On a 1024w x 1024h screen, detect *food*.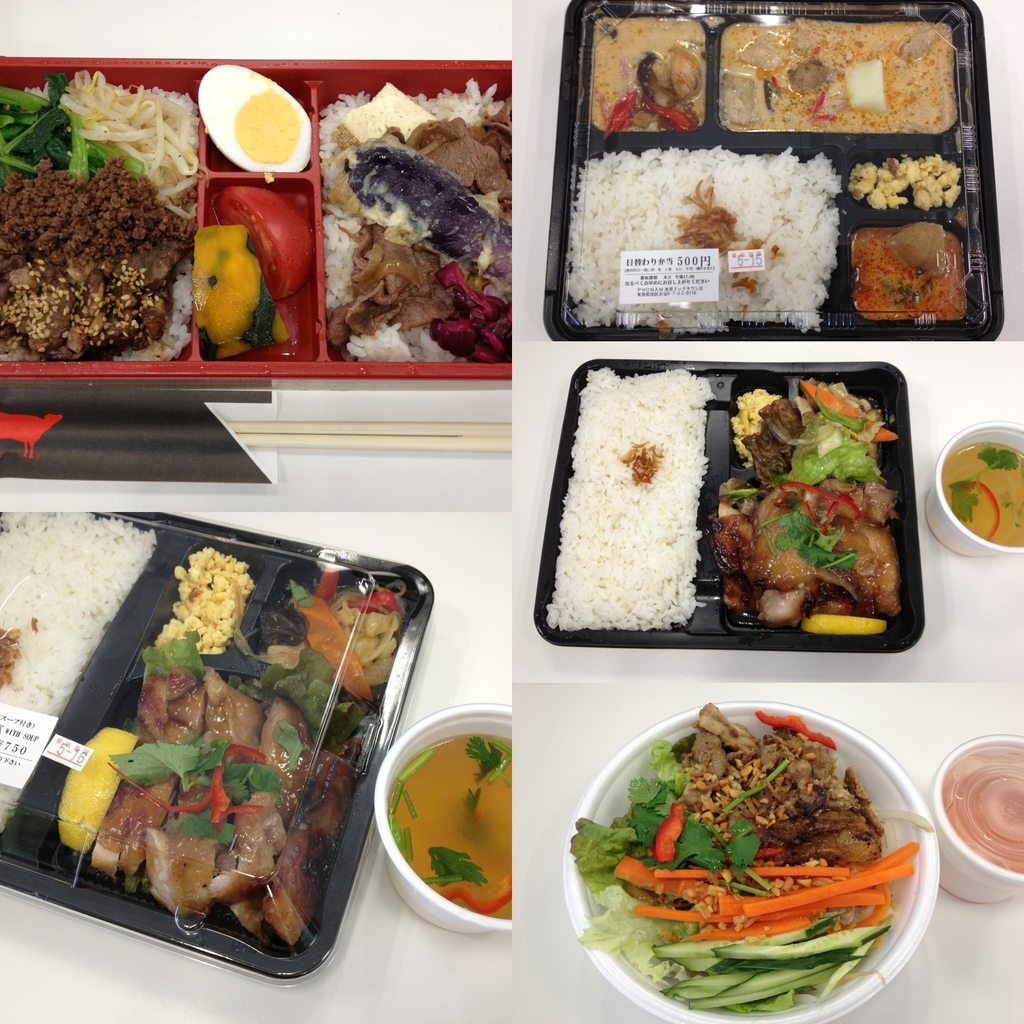
bbox=(546, 365, 905, 631).
